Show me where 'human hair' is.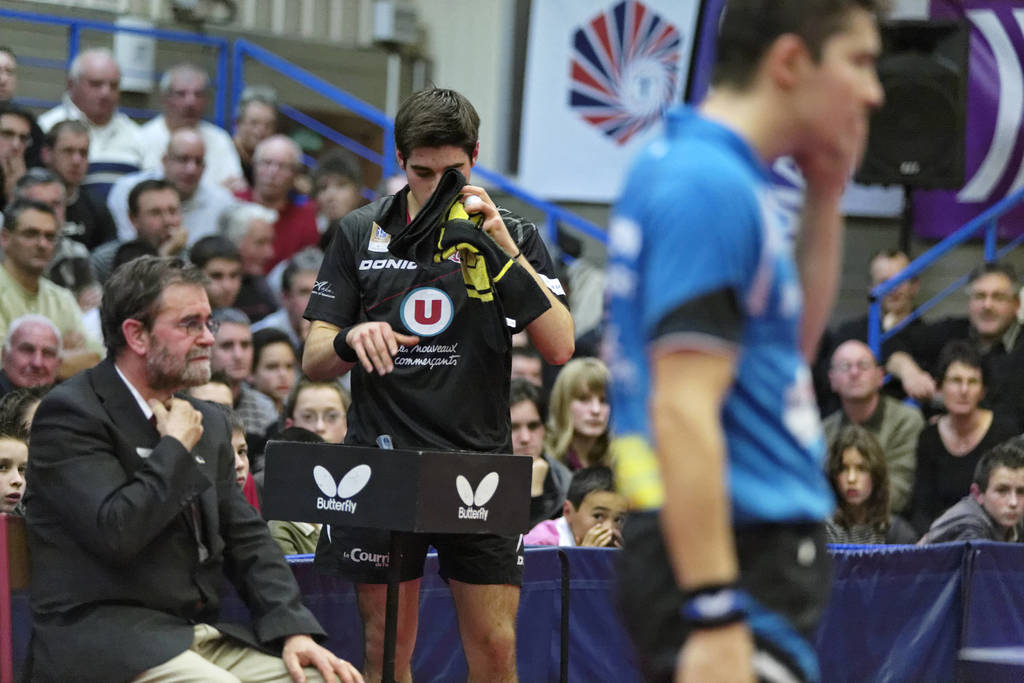
'human hair' is at (127,181,180,226).
